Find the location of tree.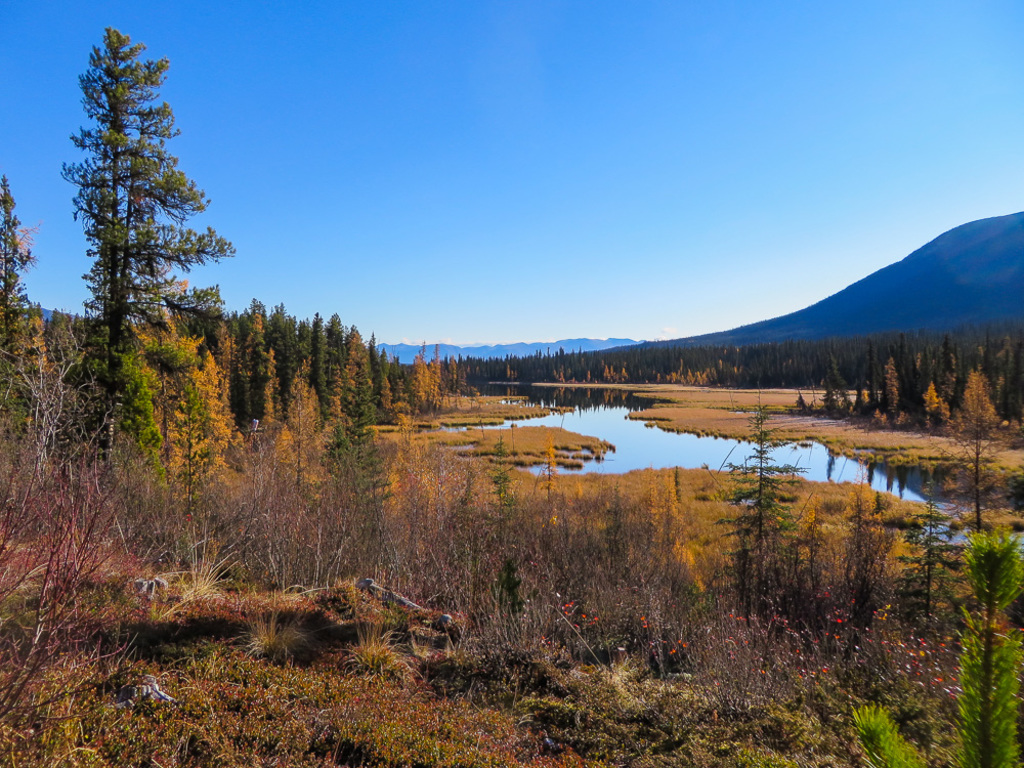
Location: 622:366:630:385.
